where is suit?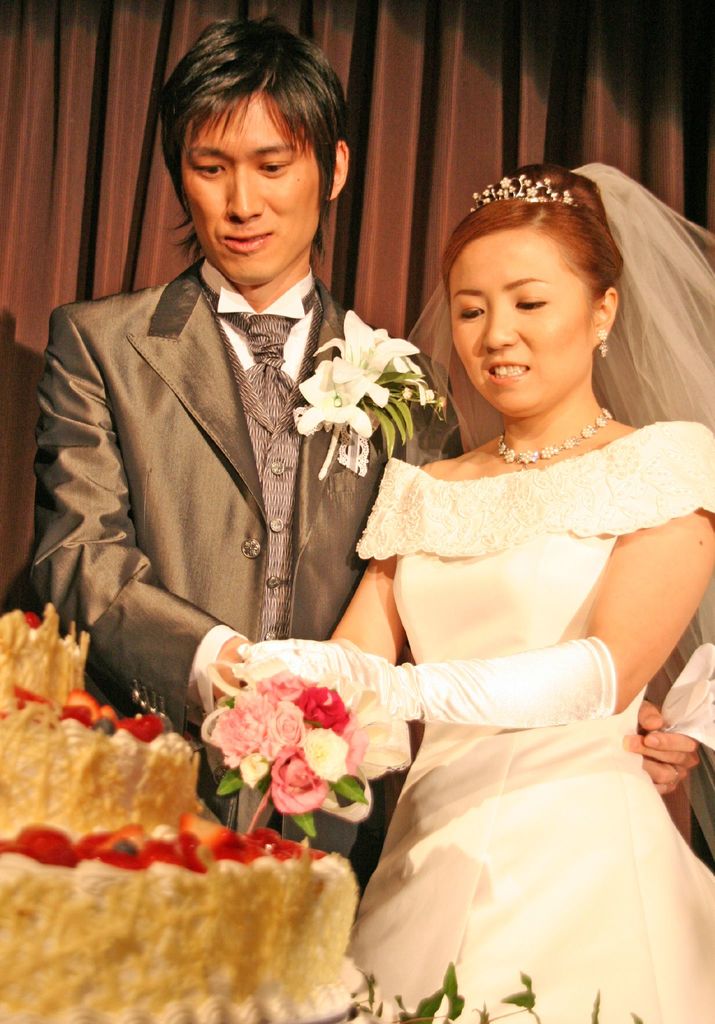
box=[20, 159, 442, 705].
